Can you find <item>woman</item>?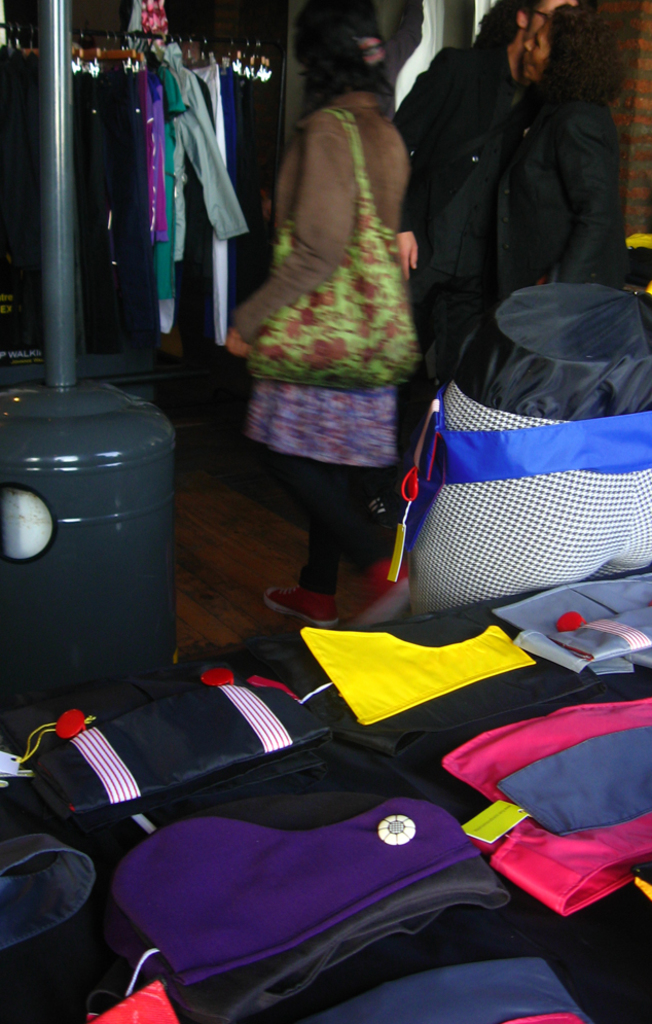
Yes, bounding box: region(222, 0, 421, 630).
